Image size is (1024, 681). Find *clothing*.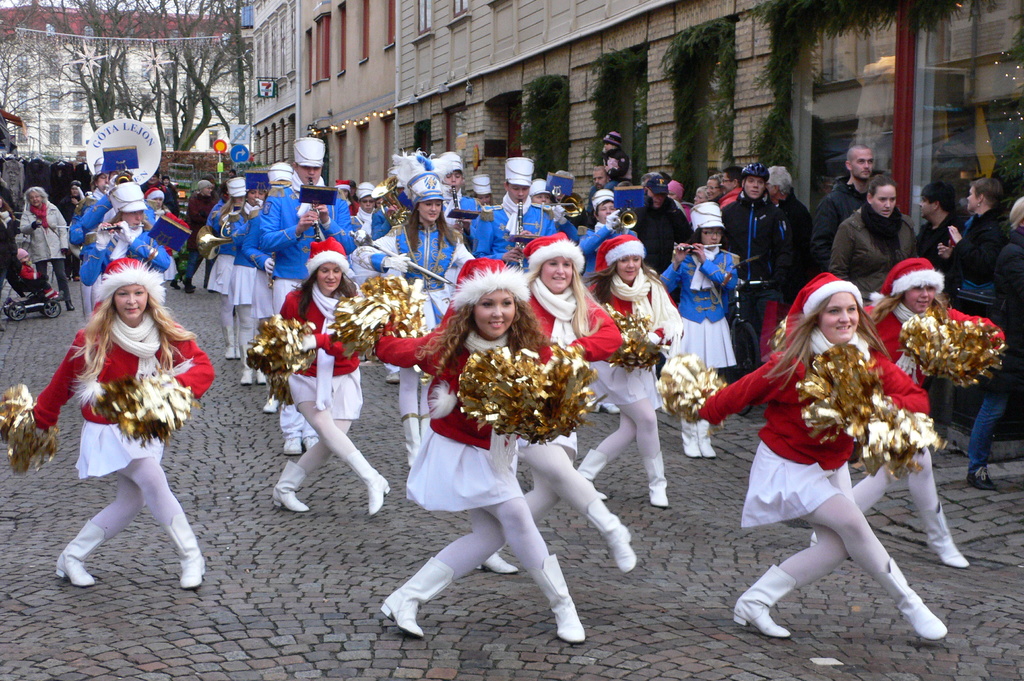
bbox=[161, 184, 180, 207].
